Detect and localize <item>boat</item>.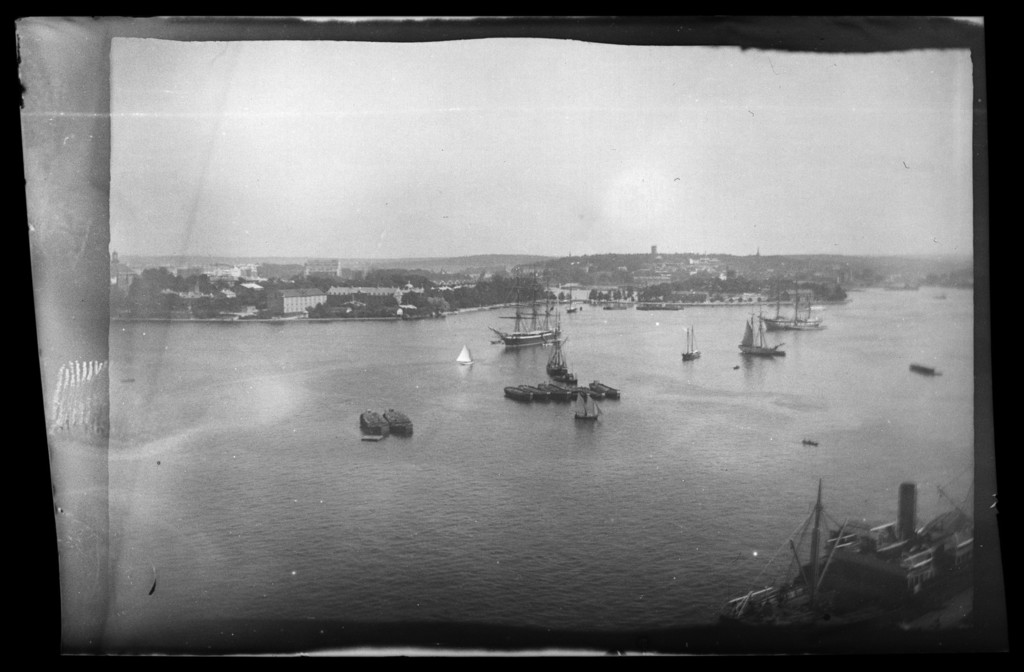
Localized at 388,412,412,438.
